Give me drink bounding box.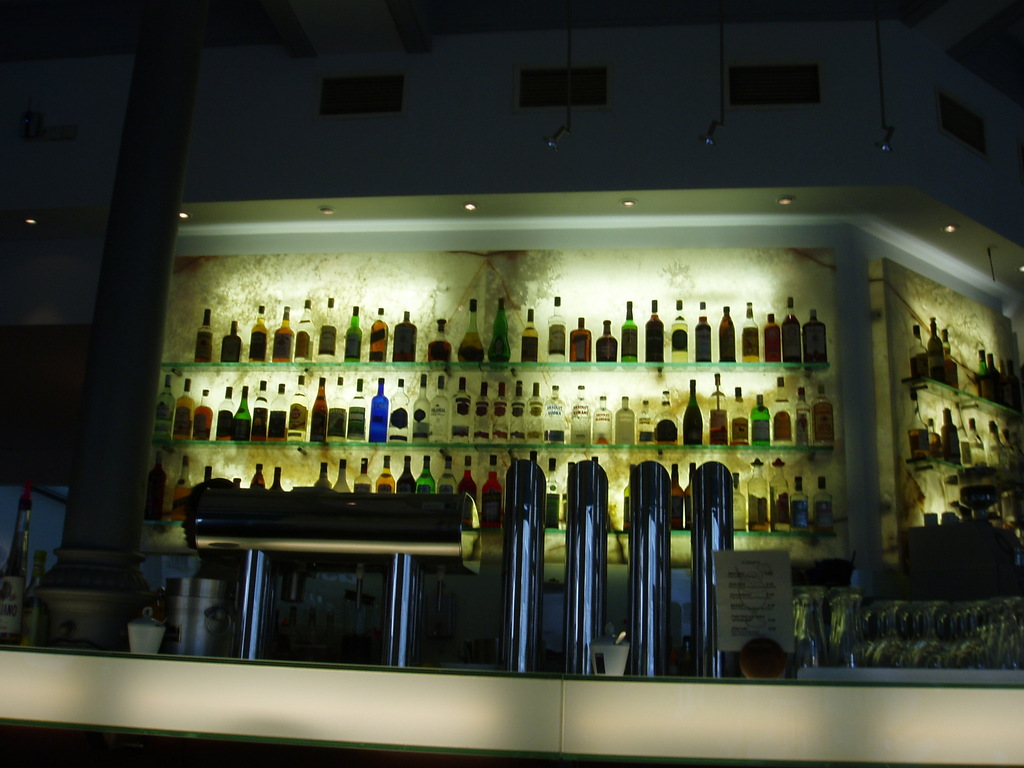
{"x1": 391, "y1": 375, "x2": 408, "y2": 444}.
